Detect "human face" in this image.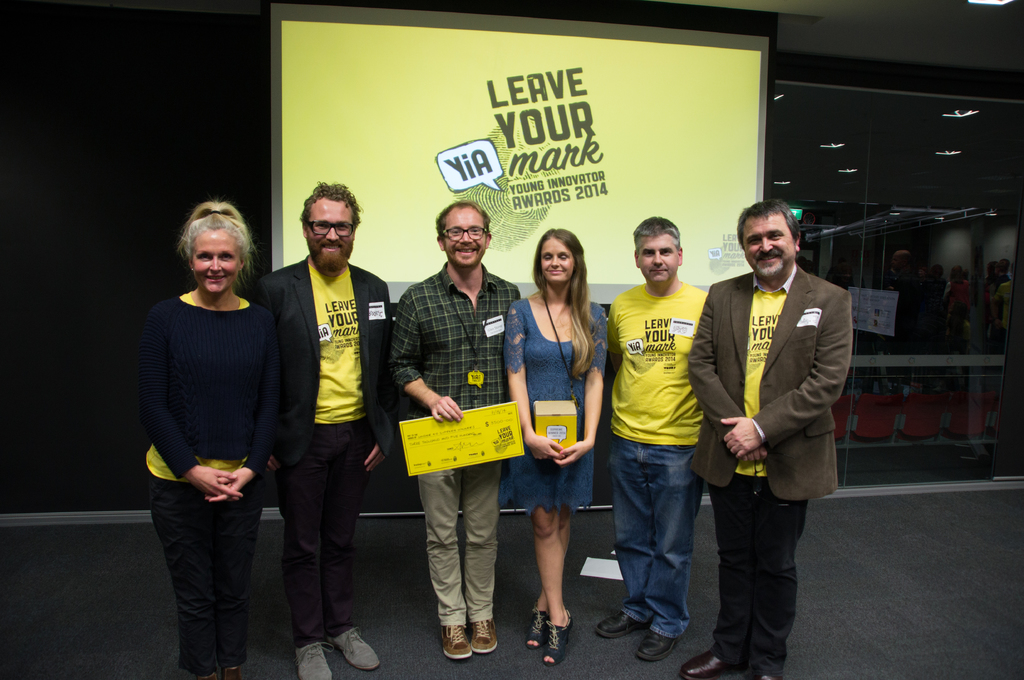
Detection: x1=308, y1=198, x2=351, y2=271.
